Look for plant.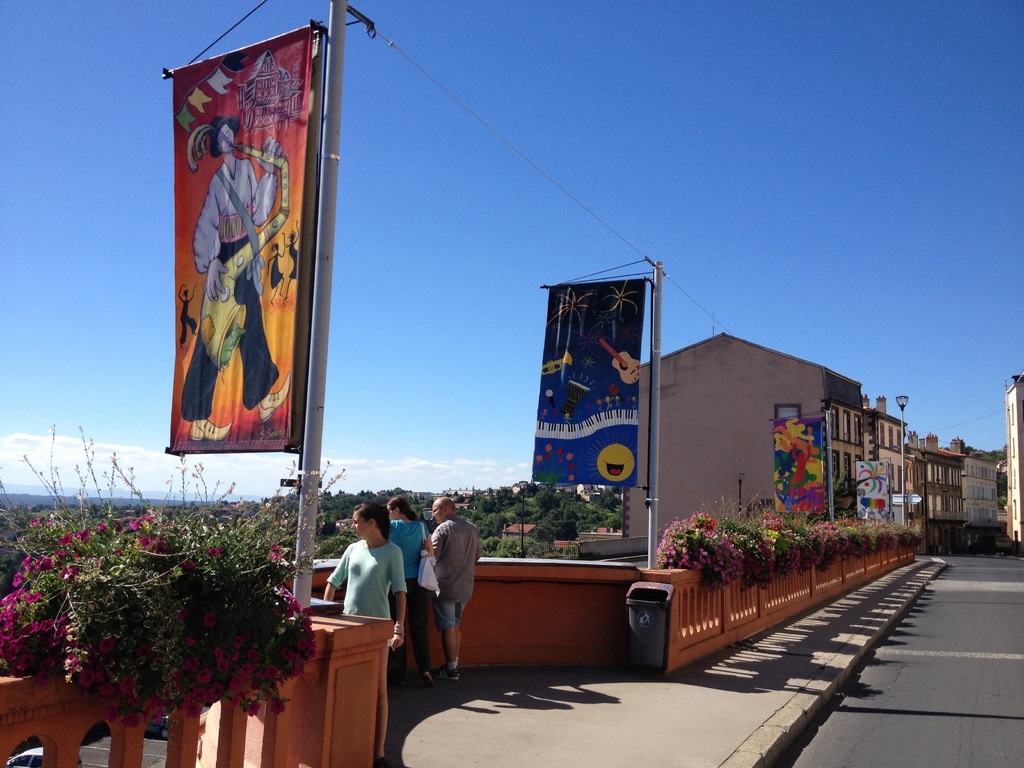
Found: 909:523:924:550.
